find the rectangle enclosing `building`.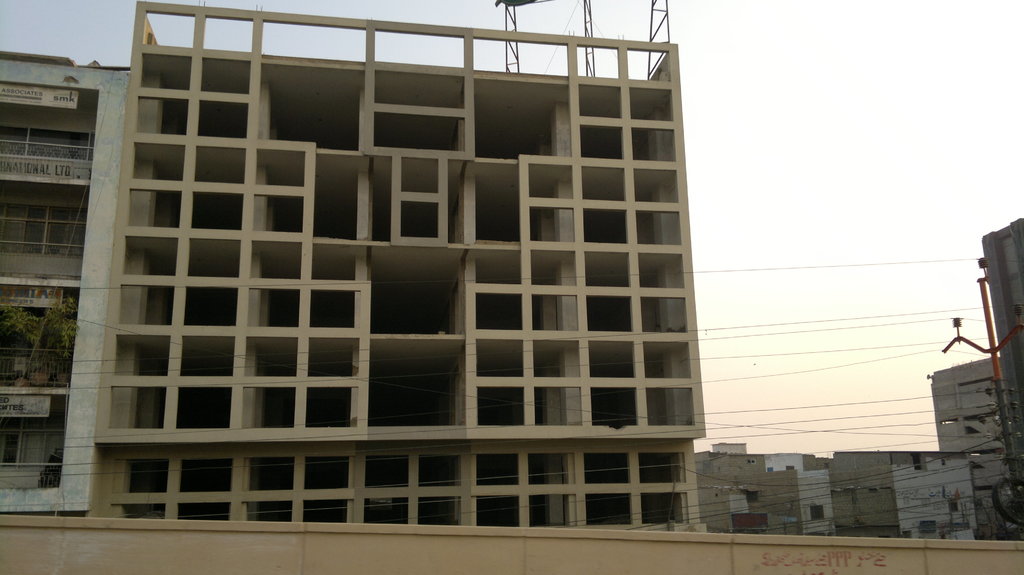
93,0,710,530.
